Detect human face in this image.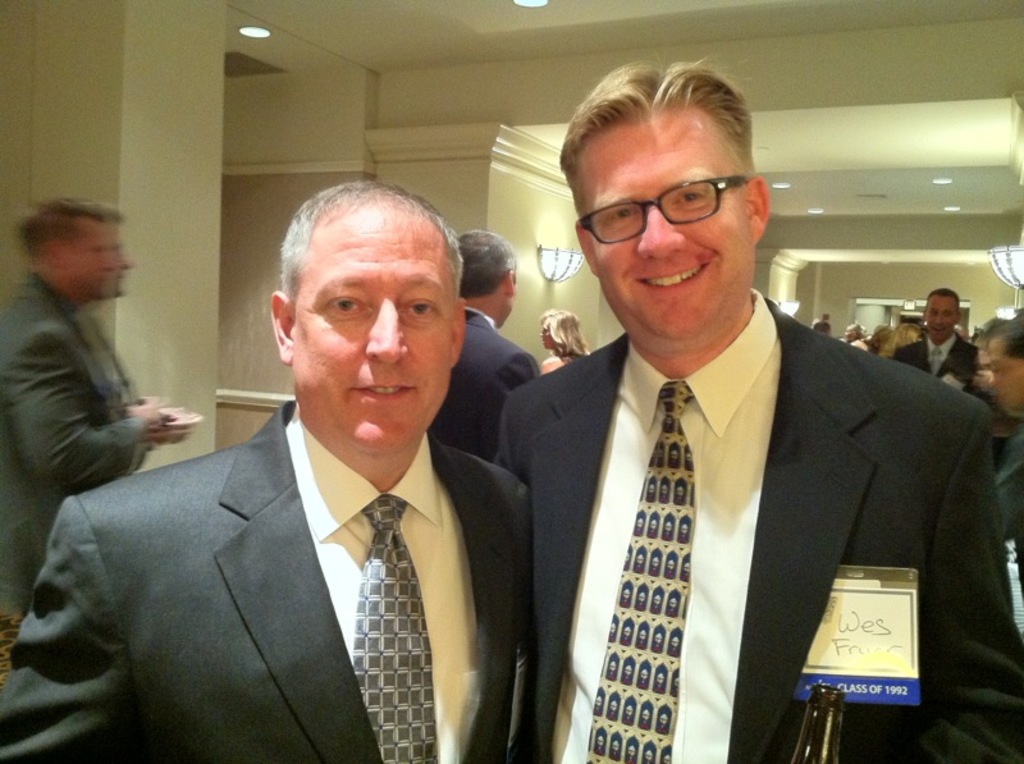
Detection: <region>292, 209, 461, 448</region>.
